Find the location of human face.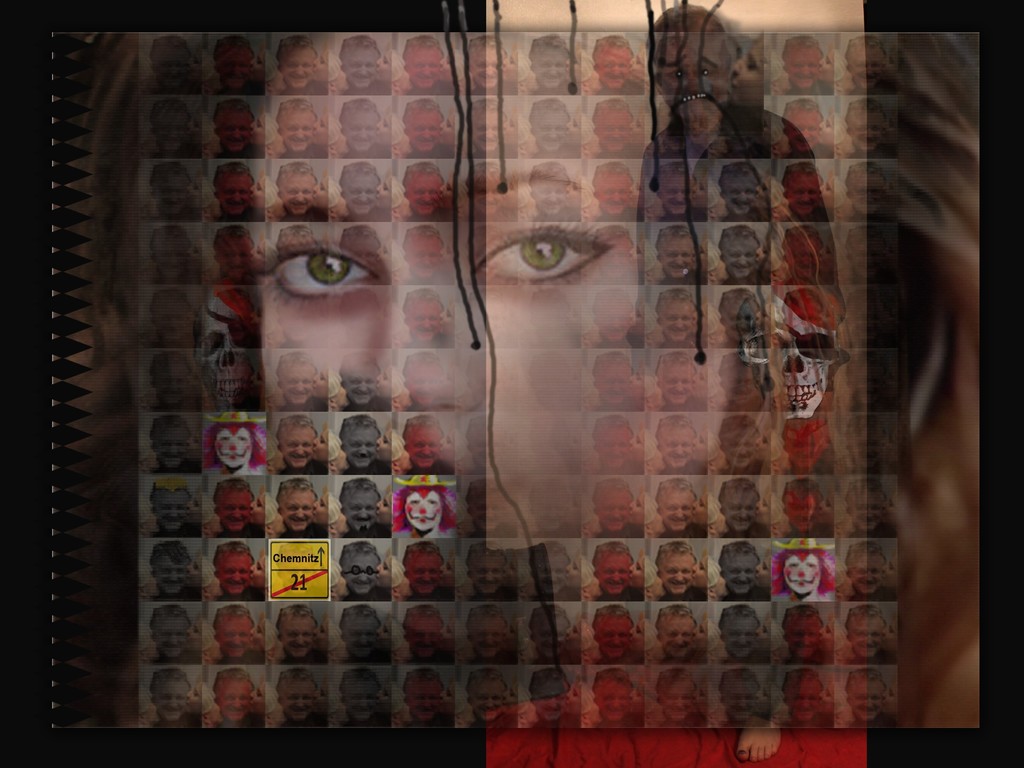
Location: x1=156, y1=427, x2=190, y2=478.
